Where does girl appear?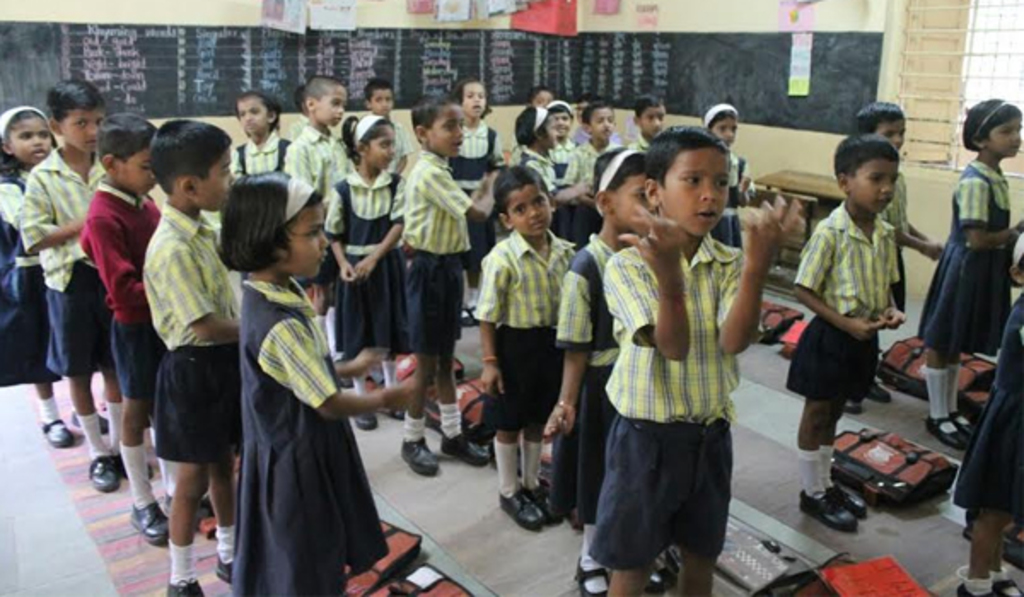
Appears at {"left": 232, "top": 174, "right": 418, "bottom": 595}.
